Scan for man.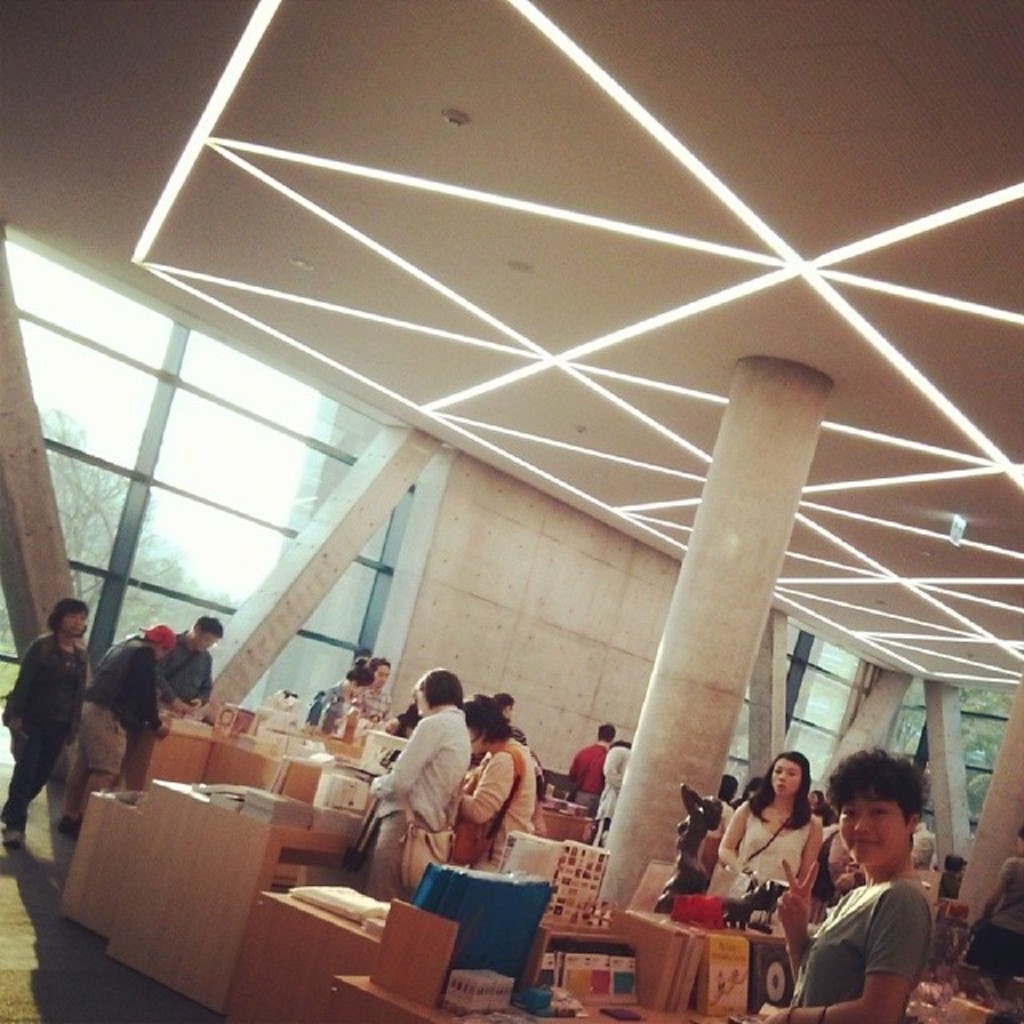
Scan result: [left=45, top=630, right=186, bottom=832].
